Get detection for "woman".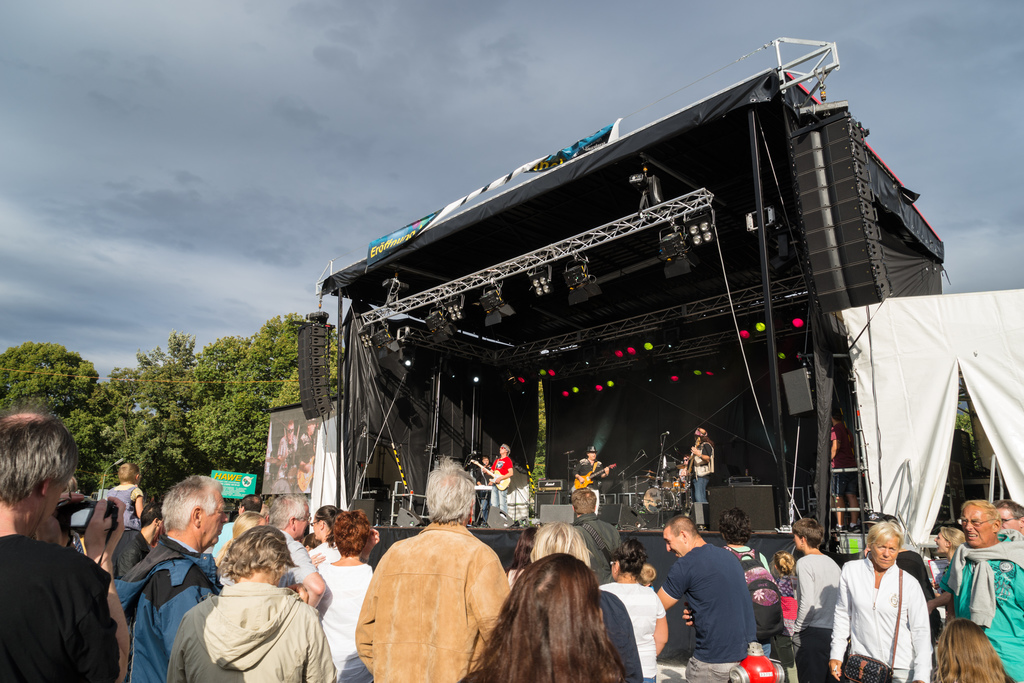
Detection: <region>315, 505, 379, 682</region>.
